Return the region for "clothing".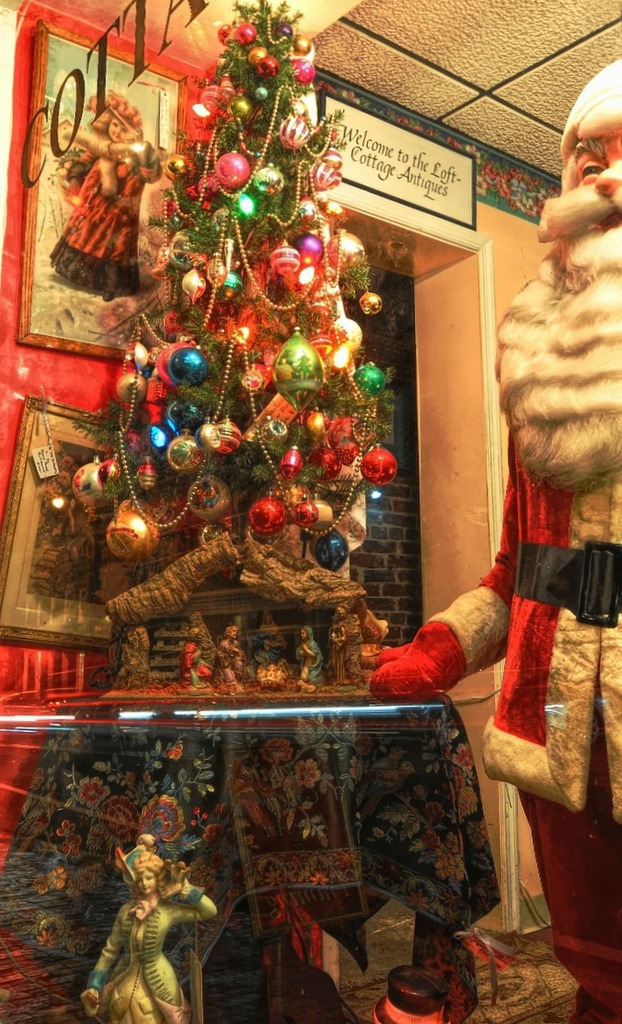
[left=362, top=433, right=621, bottom=1023].
